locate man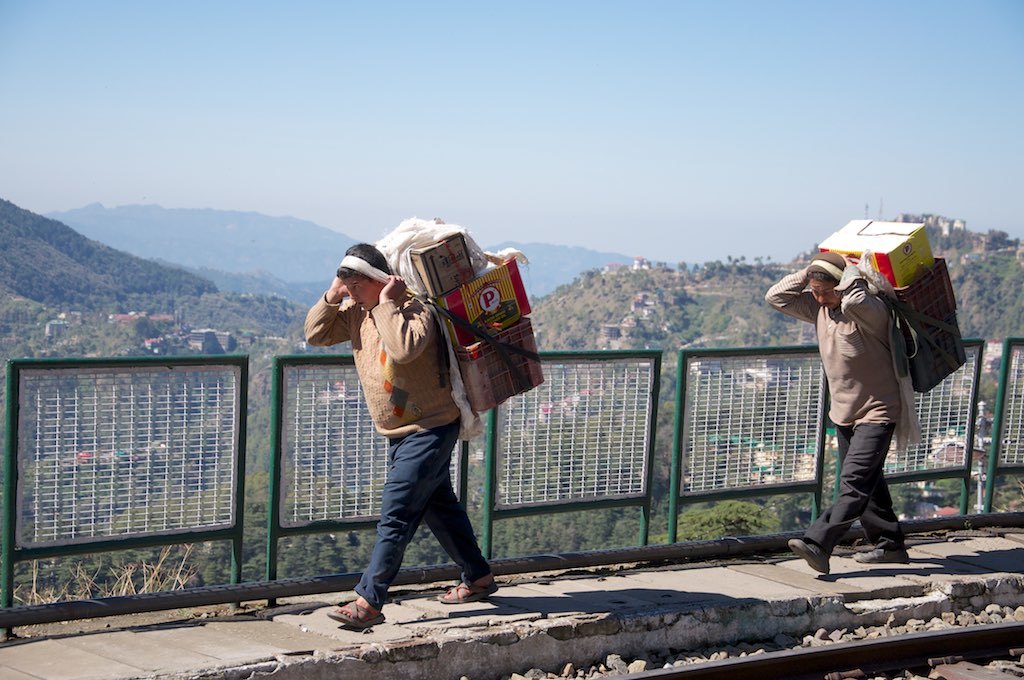
{"left": 759, "top": 249, "right": 908, "bottom": 581}
